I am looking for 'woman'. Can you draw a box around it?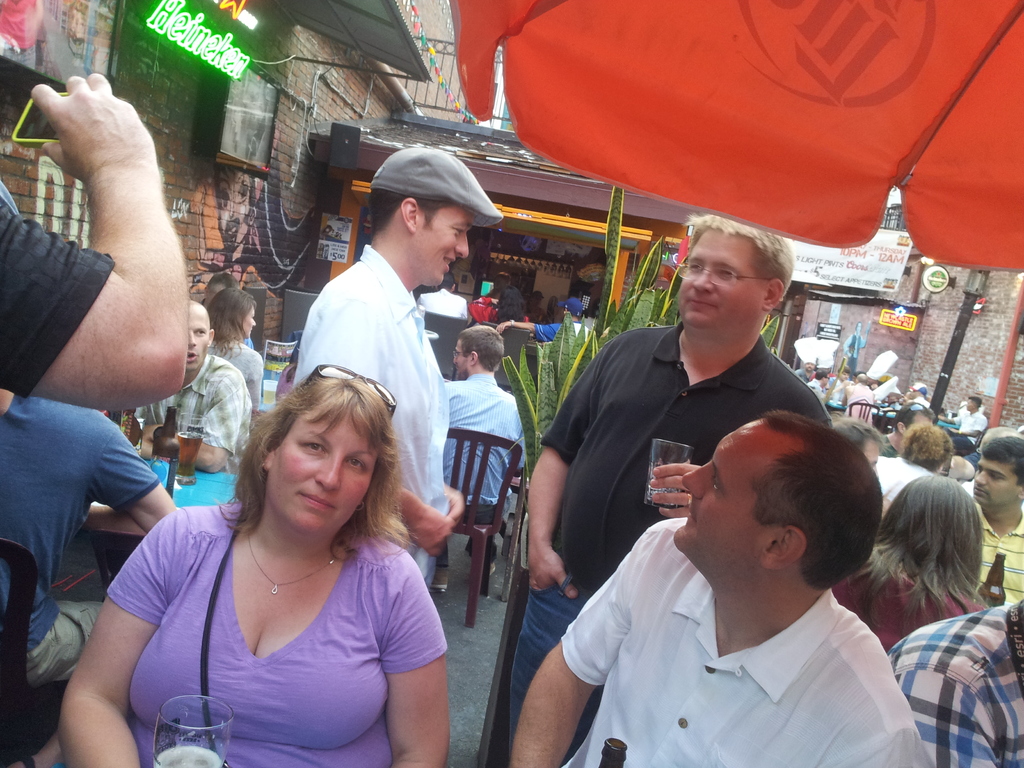
Sure, the bounding box is <bbox>191, 124, 314, 301</bbox>.
